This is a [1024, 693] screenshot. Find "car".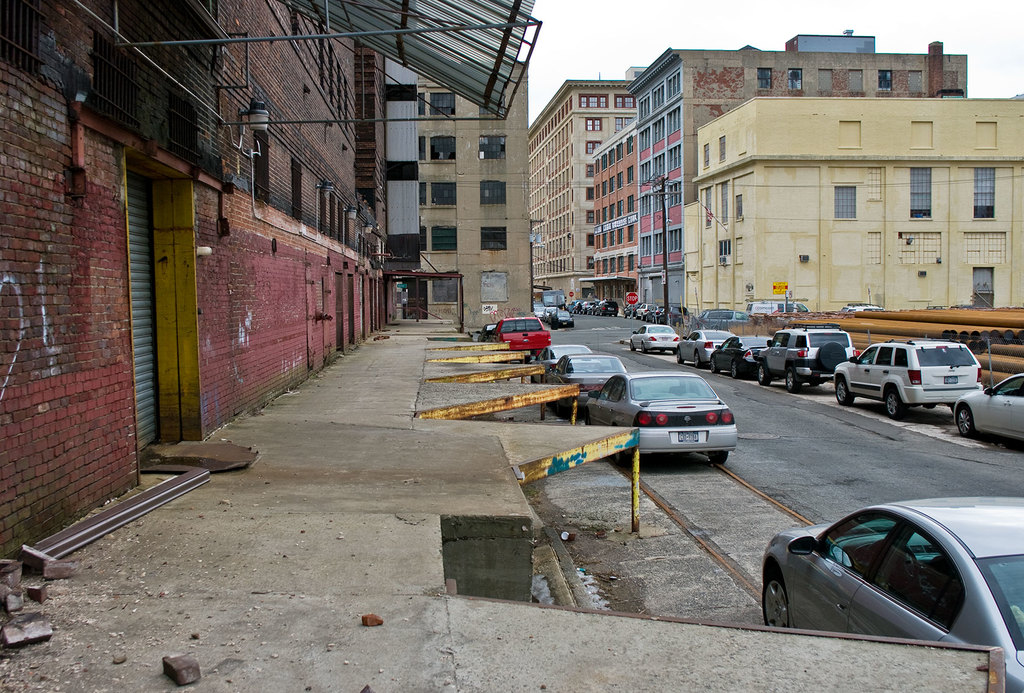
Bounding box: 489/315/549/359.
